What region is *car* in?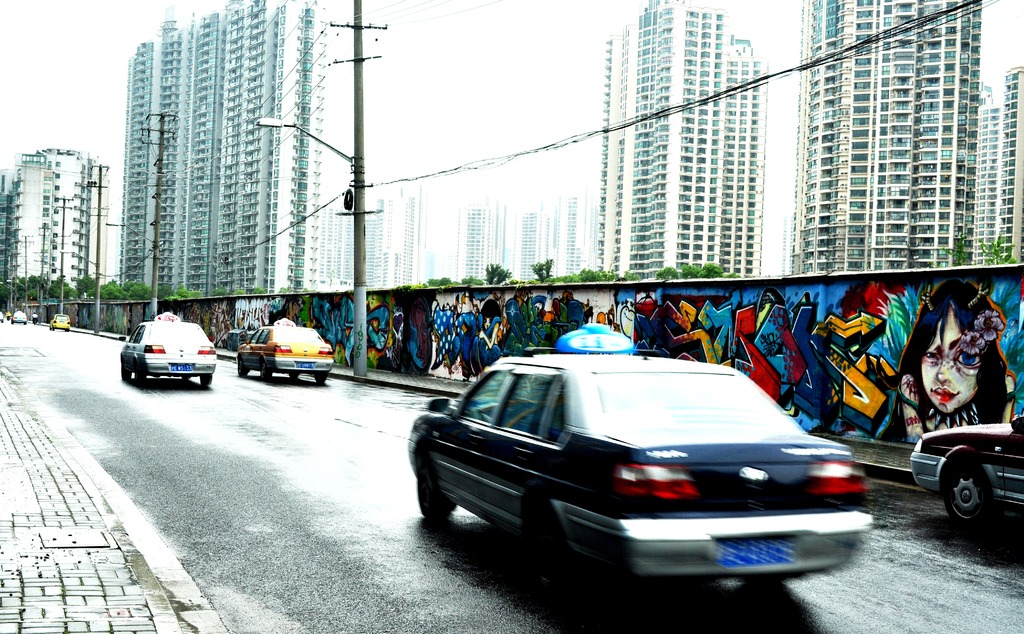
rect(116, 311, 220, 383).
